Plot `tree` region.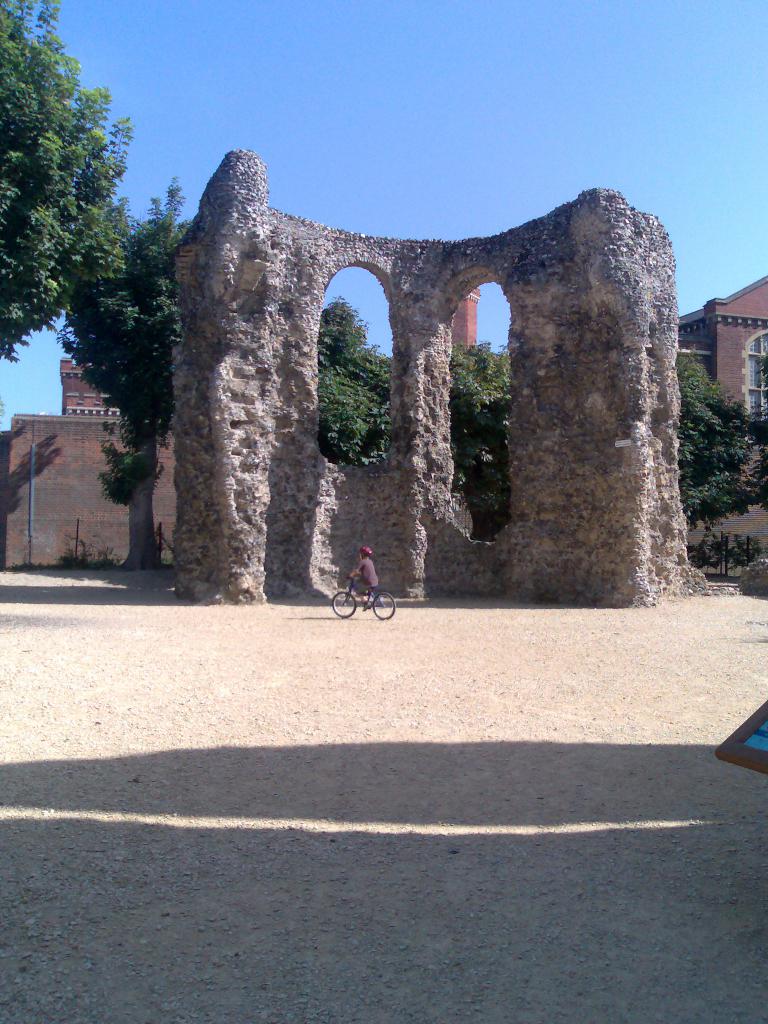
Plotted at region(441, 340, 506, 536).
